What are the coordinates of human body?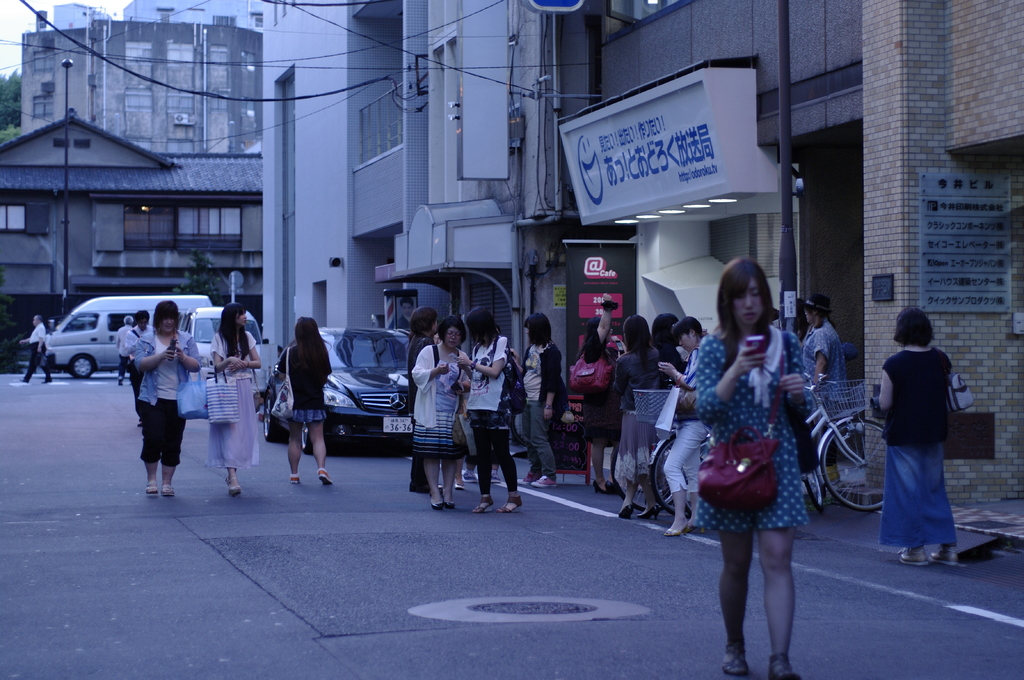
detection(21, 312, 56, 384).
